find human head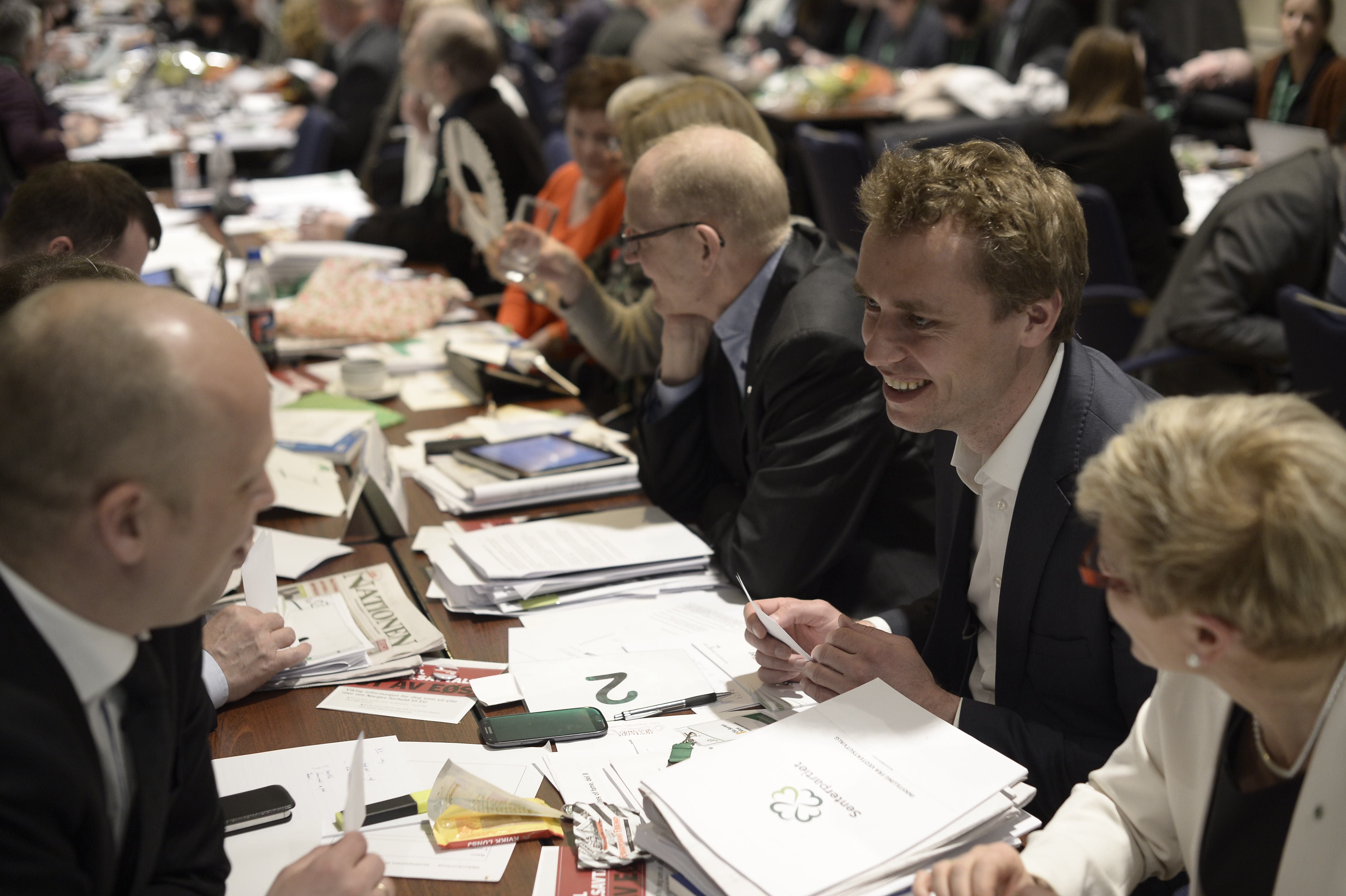
box=[165, 20, 211, 45]
